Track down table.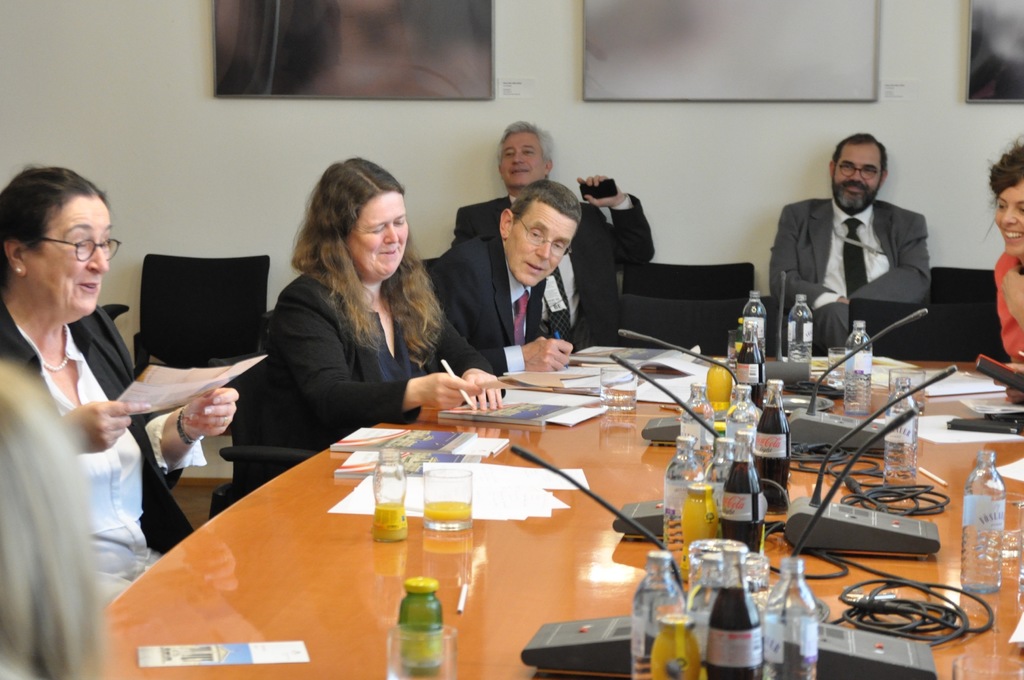
Tracked to BBox(139, 381, 820, 679).
